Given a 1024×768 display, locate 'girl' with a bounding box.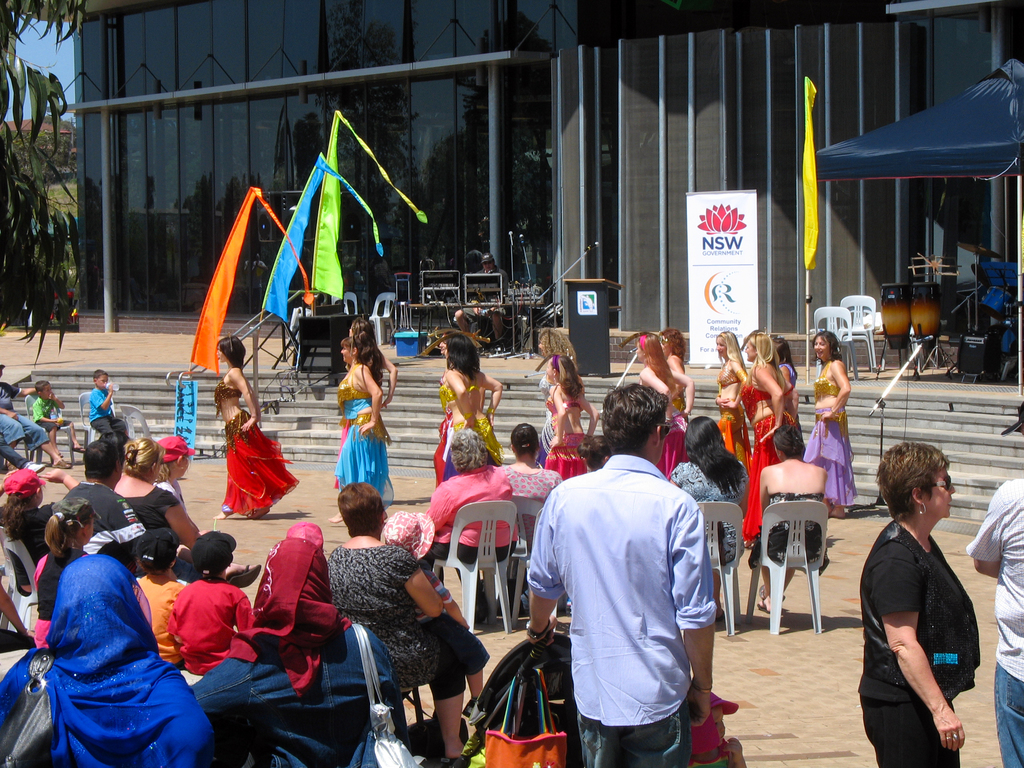
Located: select_region(716, 326, 761, 470).
